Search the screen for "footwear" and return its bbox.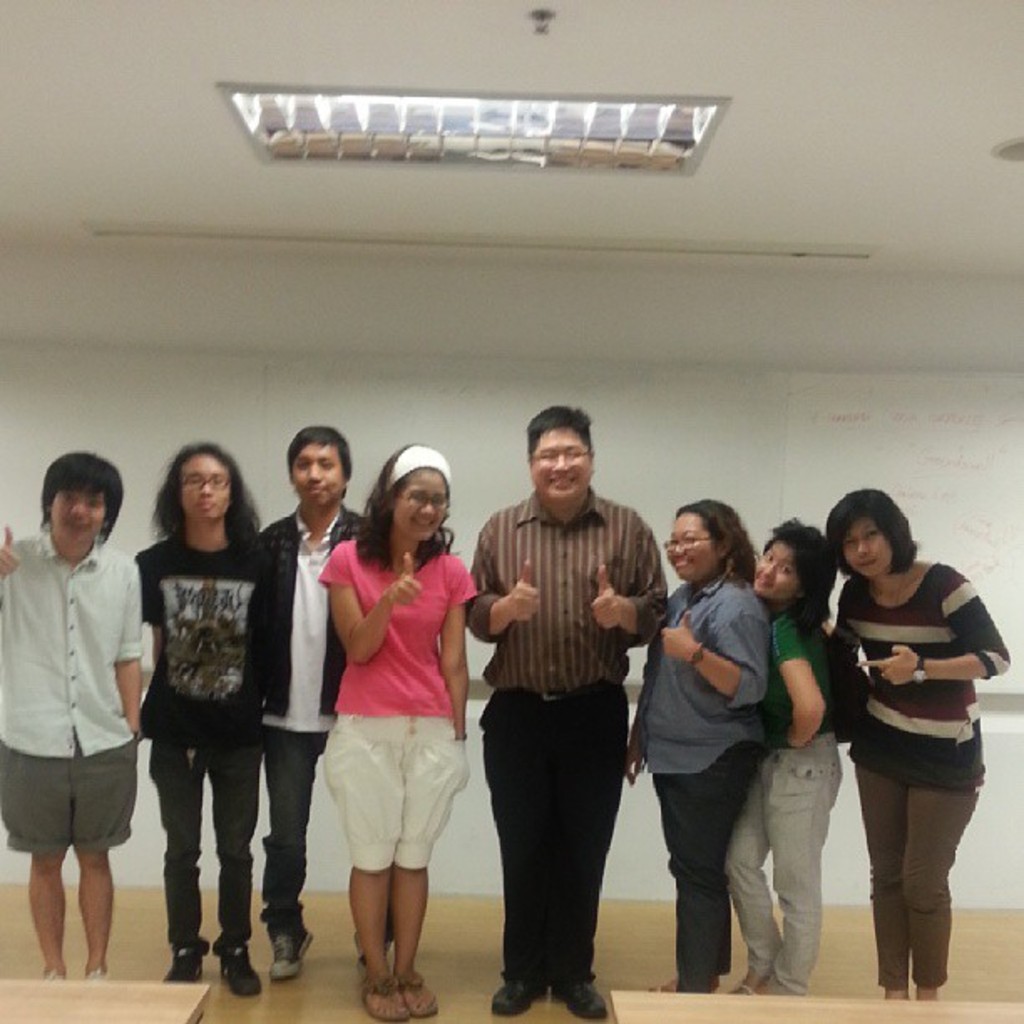
Found: bbox(269, 927, 315, 975).
